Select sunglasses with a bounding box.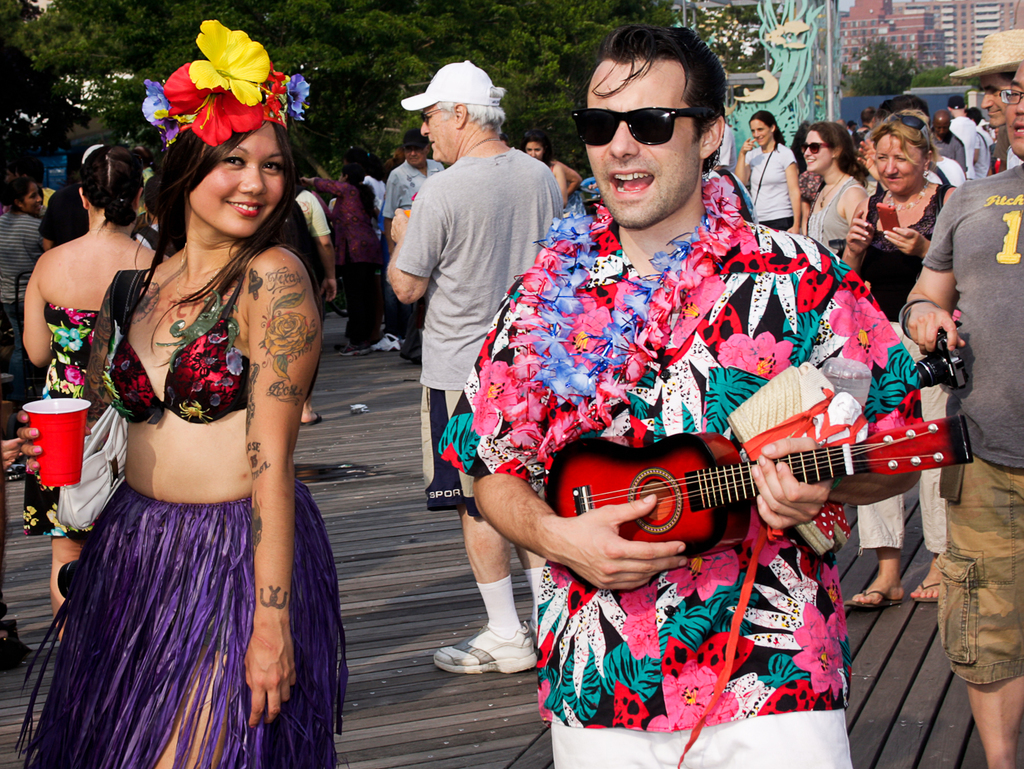
pyautogui.locateOnScreen(577, 91, 714, 145).
